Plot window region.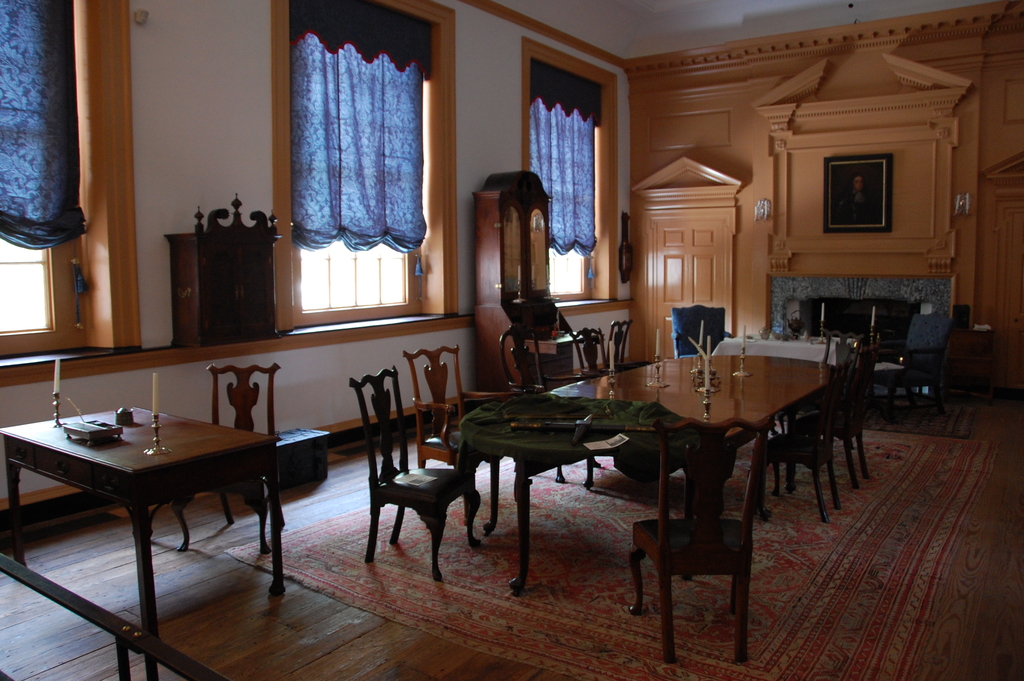
Plotted at (266, 0, 445, 295).
